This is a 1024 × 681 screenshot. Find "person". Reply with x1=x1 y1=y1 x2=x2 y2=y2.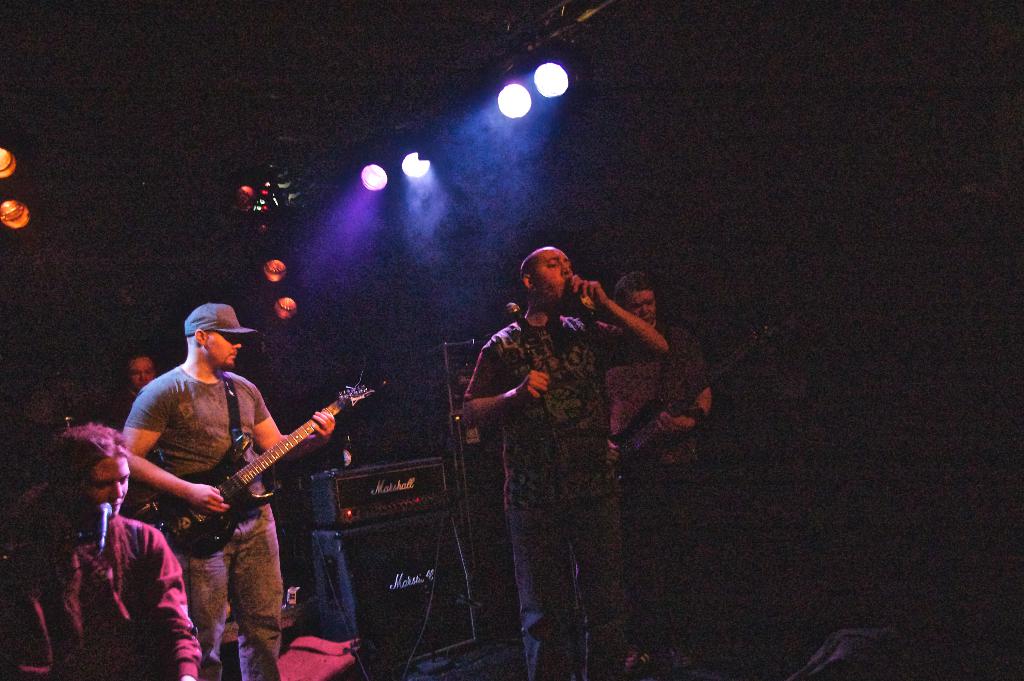
x1=605 y1=268 x2=706 y2=675.
